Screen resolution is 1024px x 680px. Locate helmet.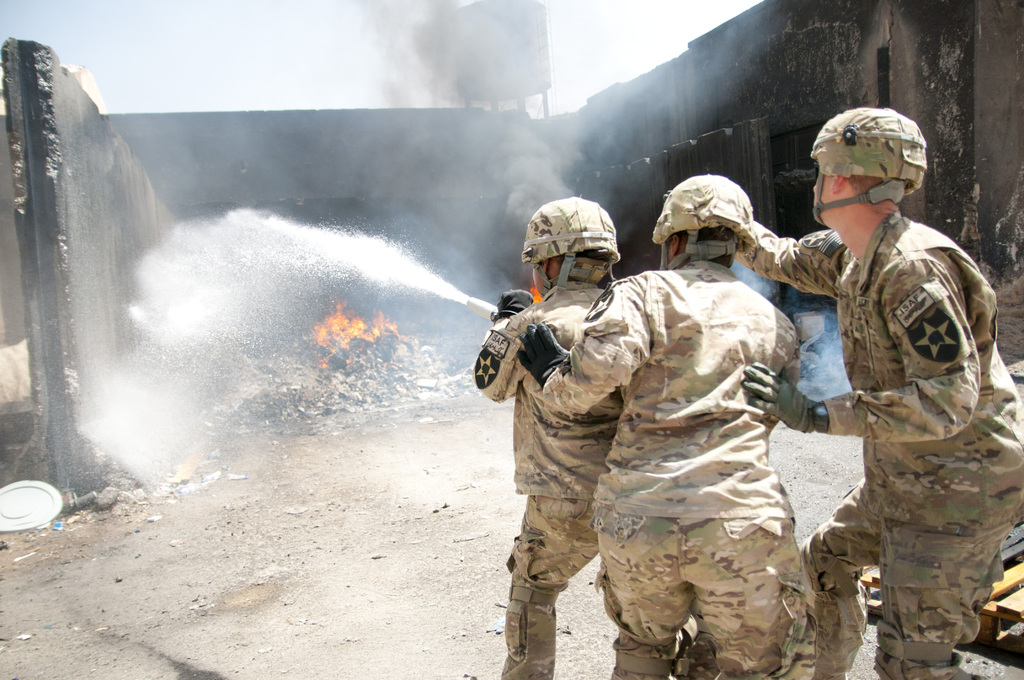
<region>650, 176, 755, 257</region>.
